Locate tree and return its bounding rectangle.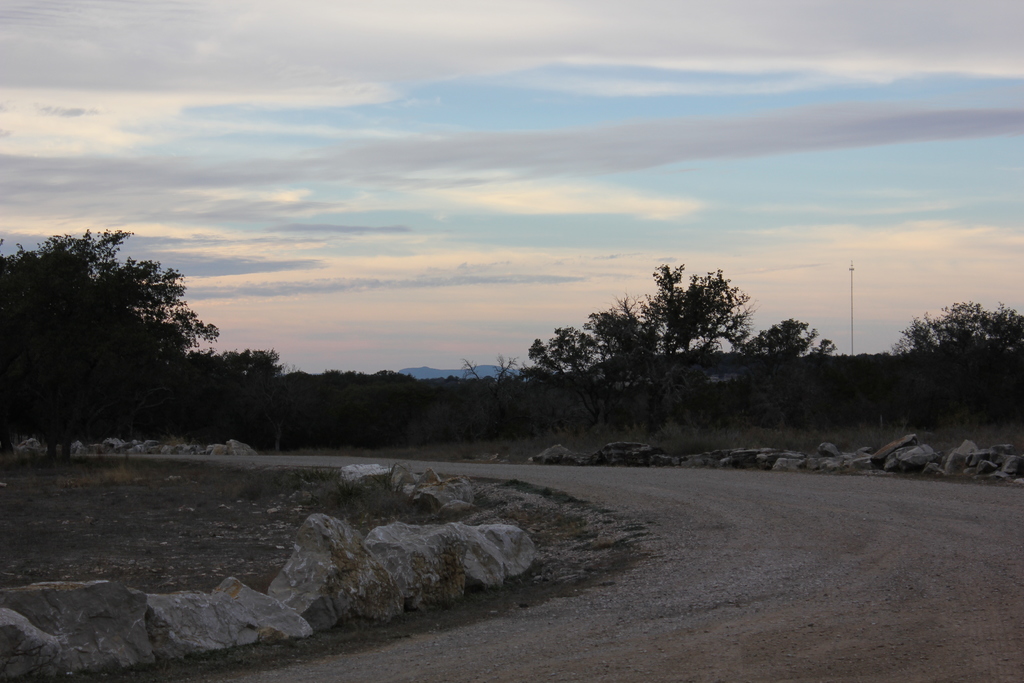
(227,340,287,448).
